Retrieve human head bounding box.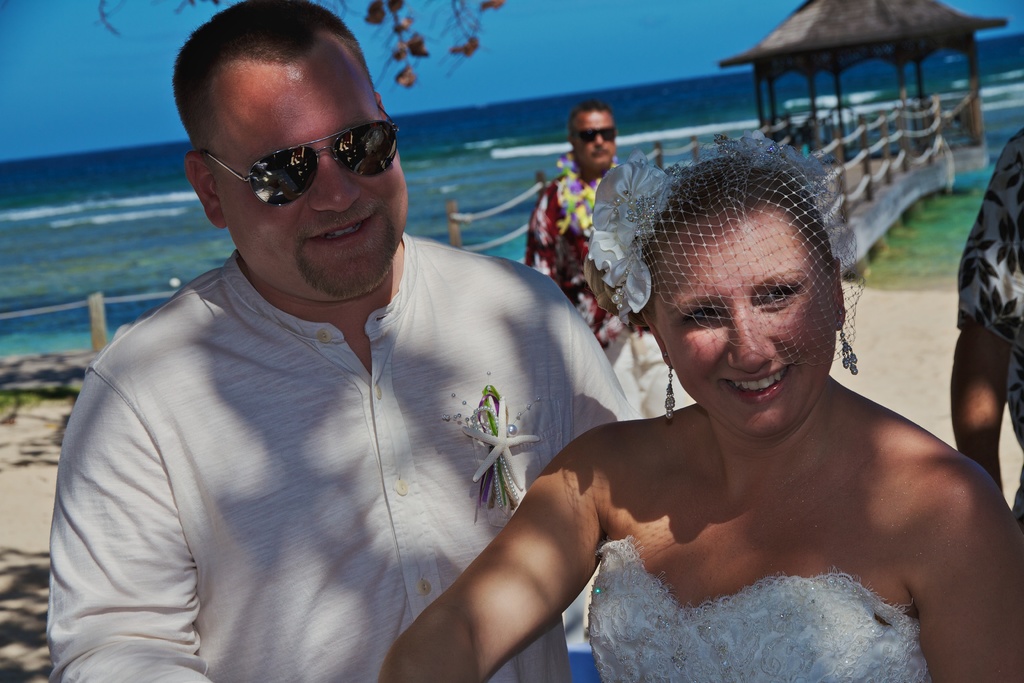
Bounding box: region(166, 16, 420, 297).
